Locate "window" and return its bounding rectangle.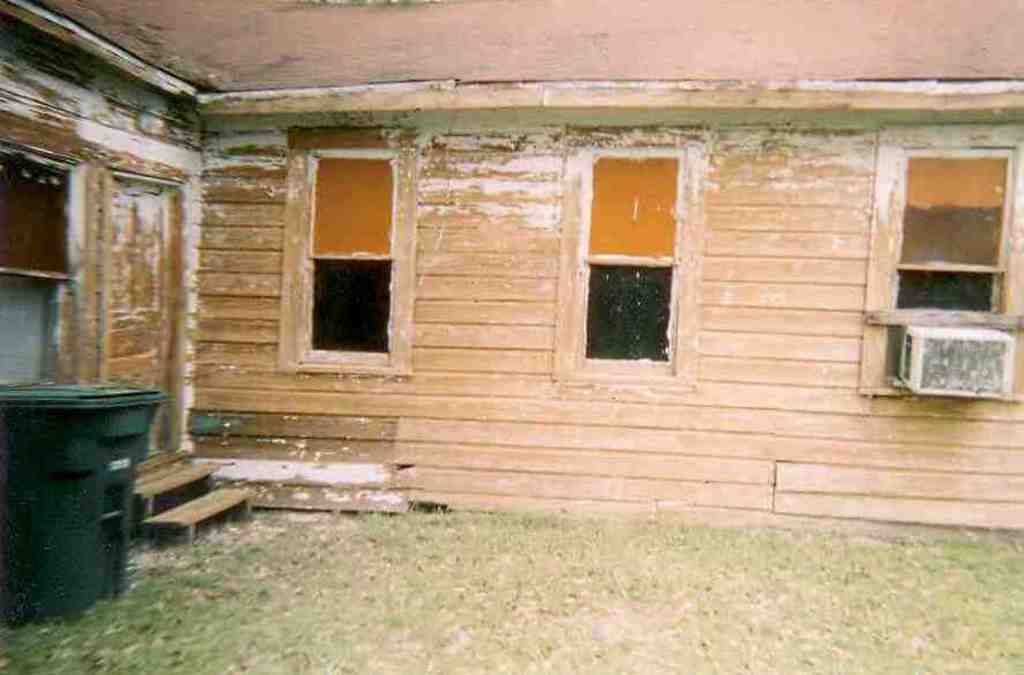
[left=274, top=119, right=408, bottom=376].
